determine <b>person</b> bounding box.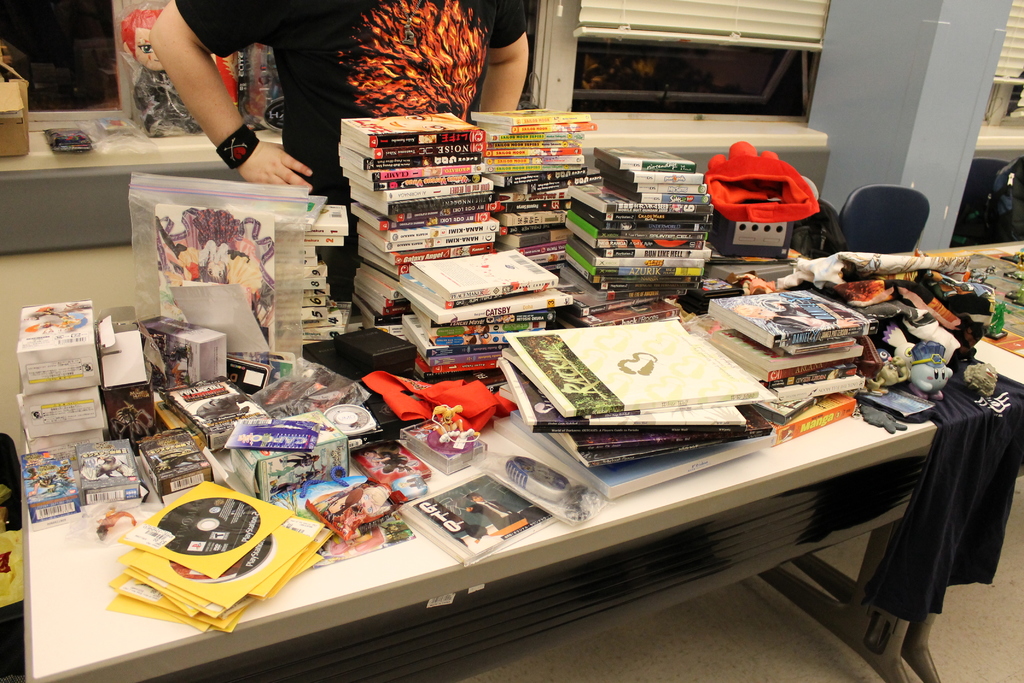
Determined: pyautogui.locateOnScreen(155, 208, 272, 283).
